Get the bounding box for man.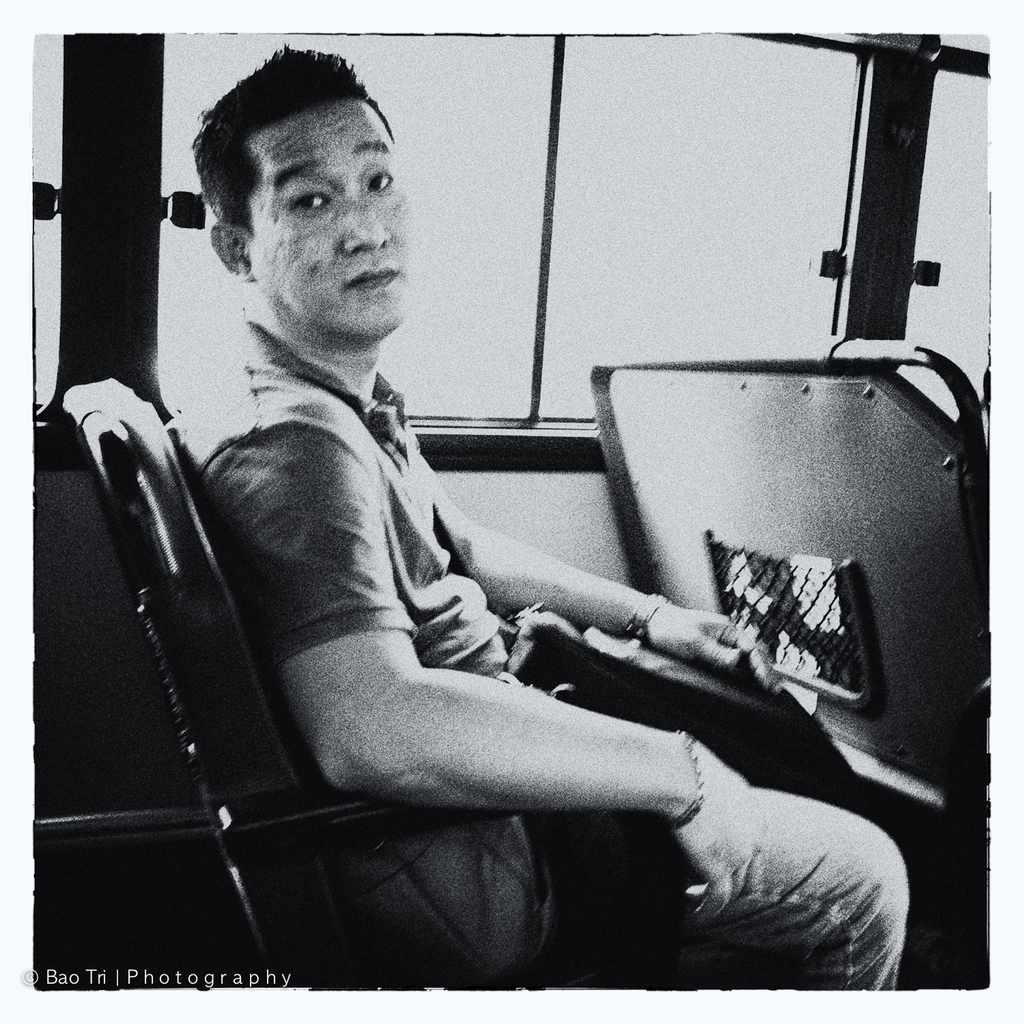
72/115/885/966.
